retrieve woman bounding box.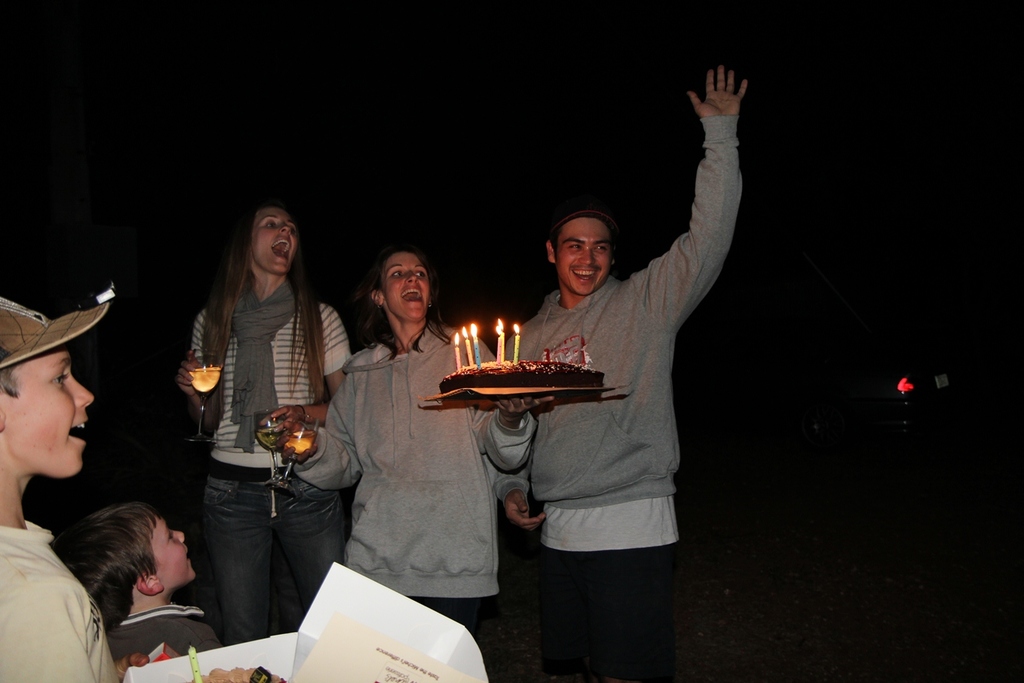
Bounding box: pyautogui.locateOnScreen(308, 240, 489, 643).
